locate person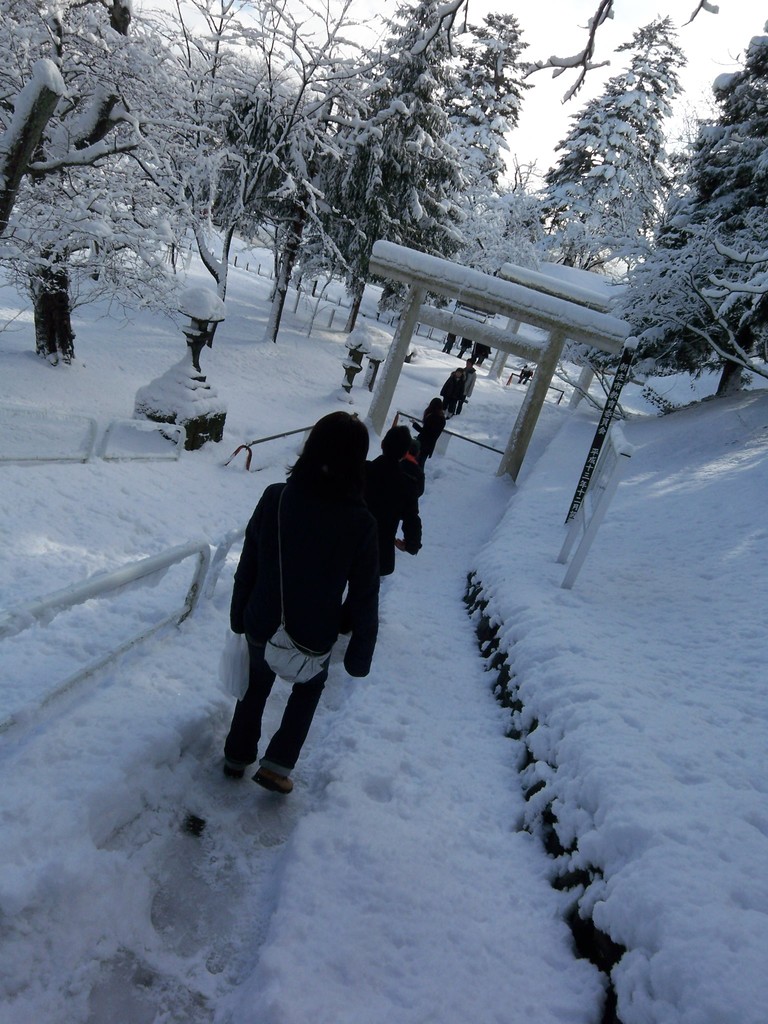
select_region(412, 396, 452, 467)
